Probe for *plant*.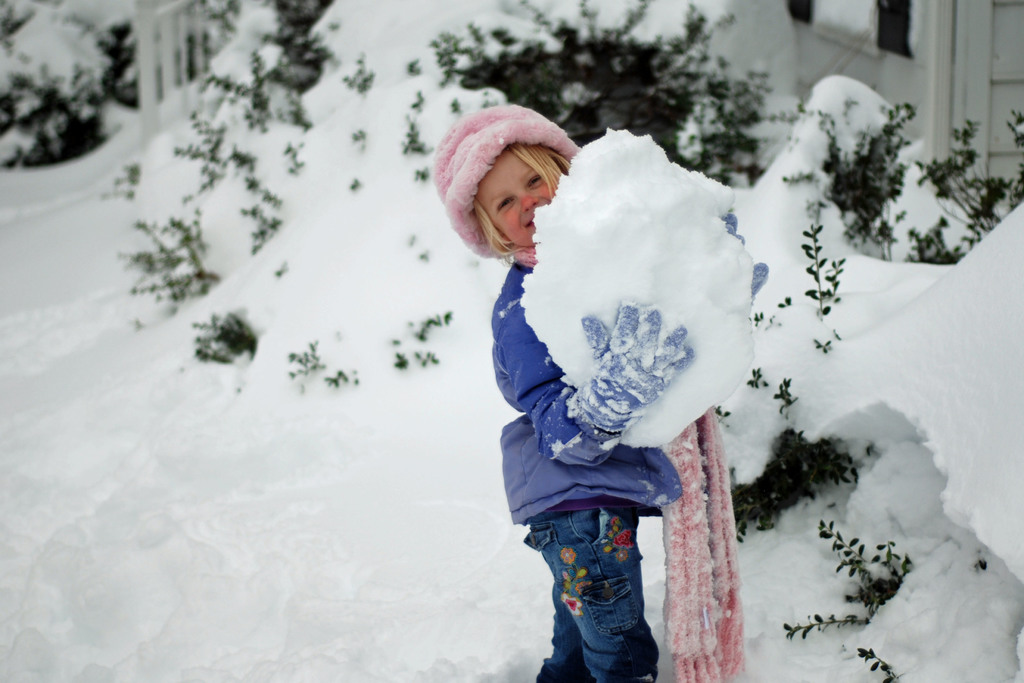
Probe result: {"x1": 273, "y1": 86, "x2": 311, "y2": 125}.
